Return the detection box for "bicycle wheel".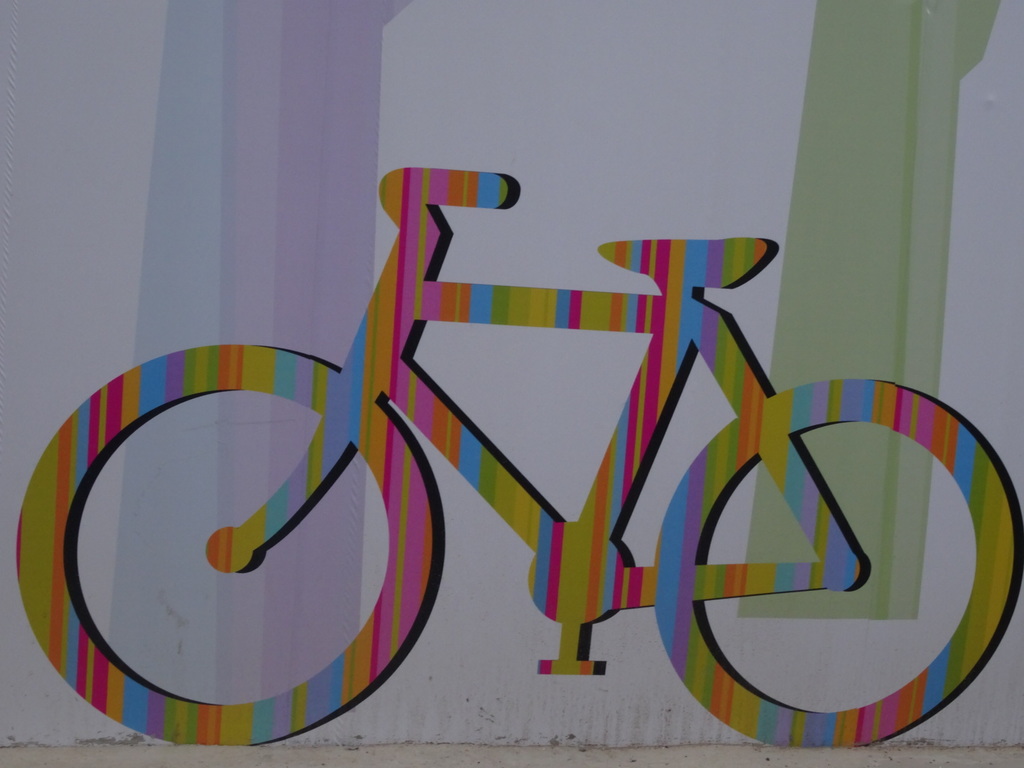
bbox=[644, 396, 1023, 747].
